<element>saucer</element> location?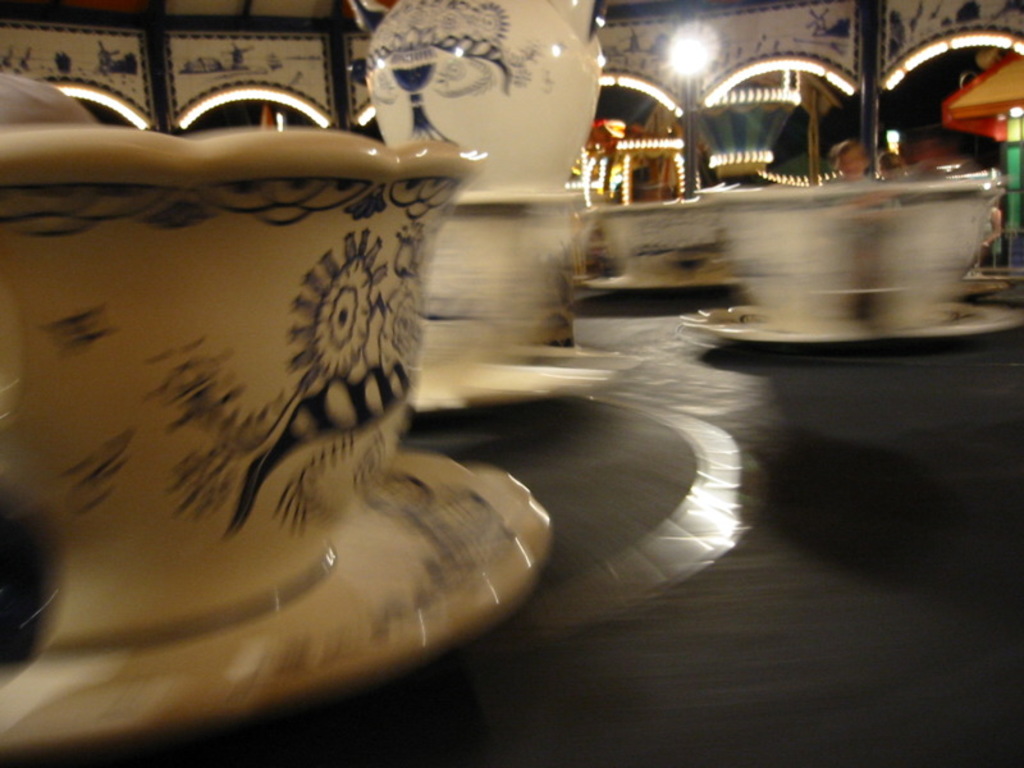
left=421, top=346, right=640, bottom=407
